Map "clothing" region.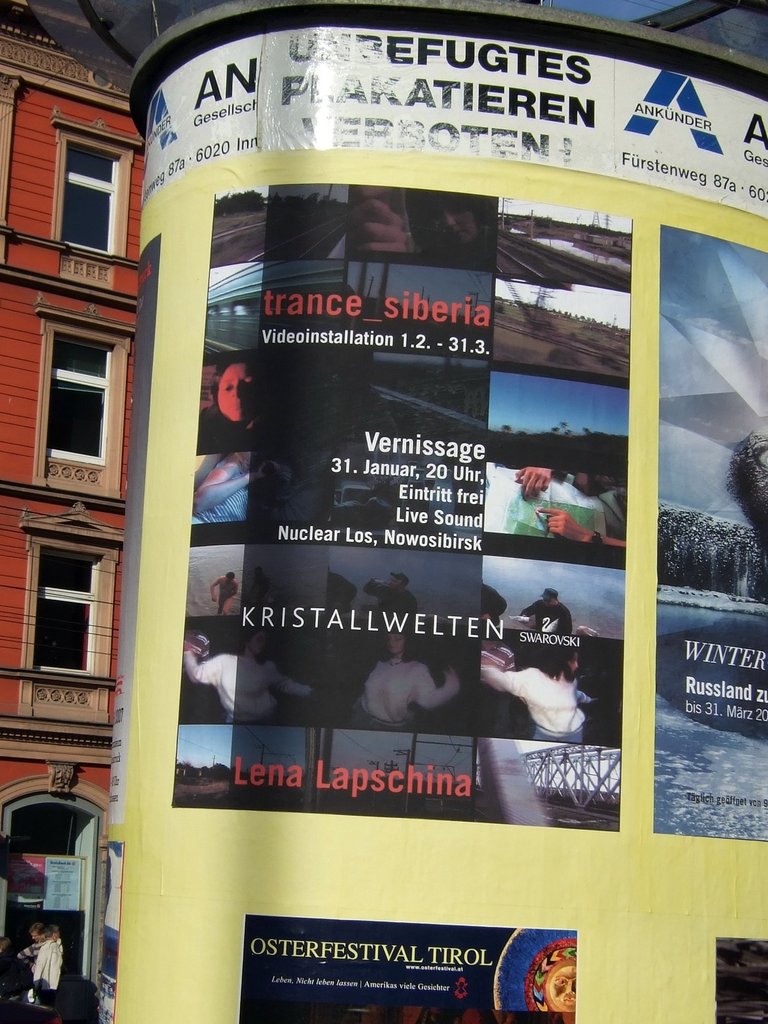
Mapped to x1=35, y1=943, x2=58, y2=984.
